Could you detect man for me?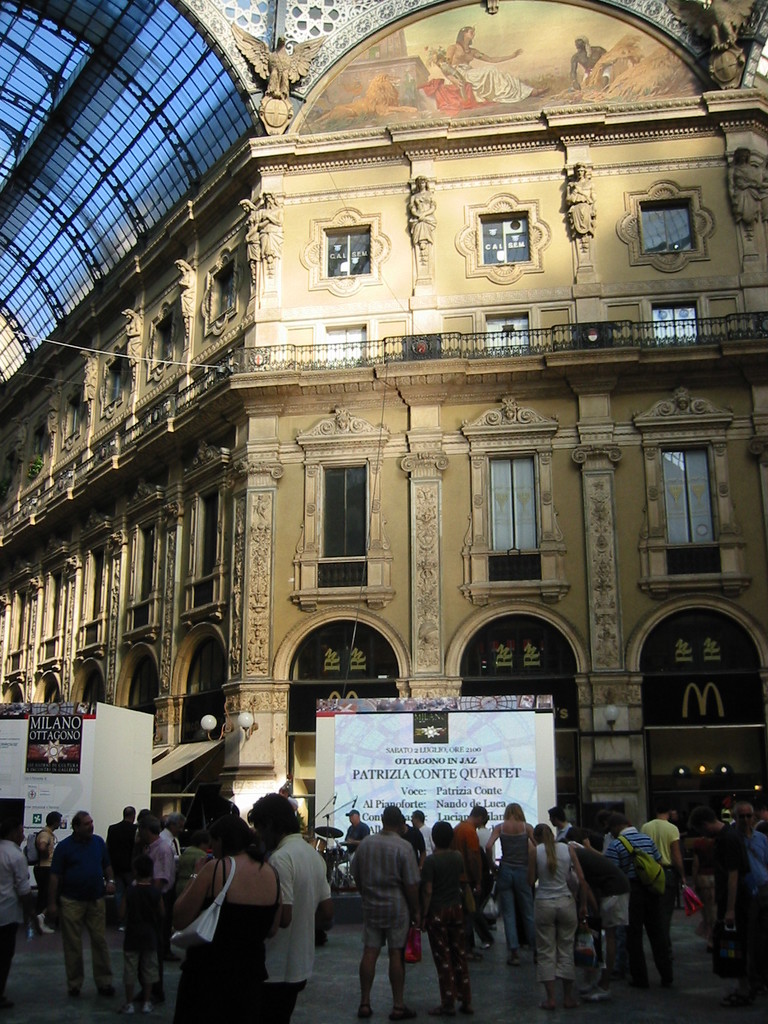
Detection result: x1=347 y1=815 x2=364 y2=853.
